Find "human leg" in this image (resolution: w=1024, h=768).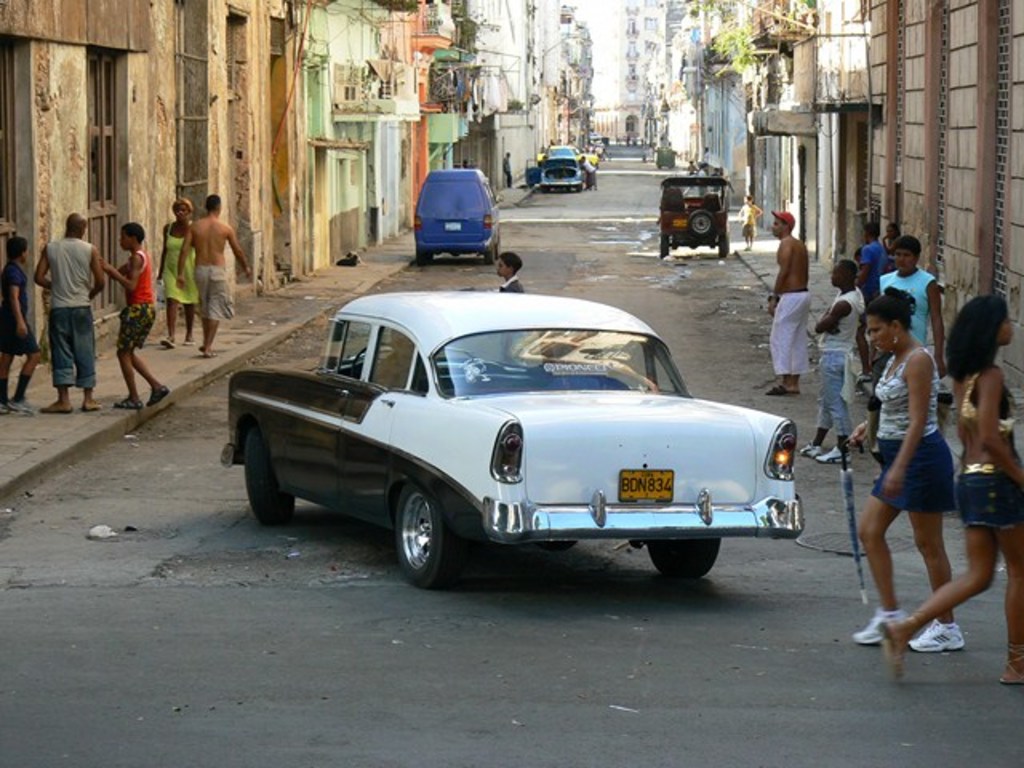
(851, 458, 902, 648).
